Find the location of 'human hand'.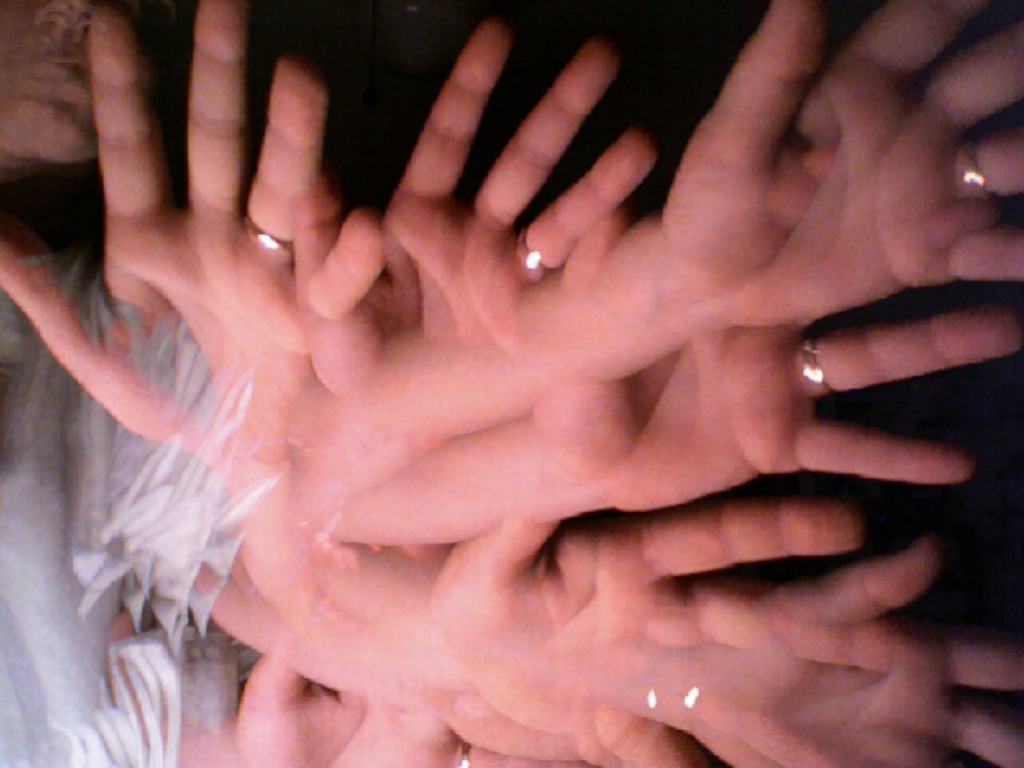
Location: {"left": 228, "top": 655, "right": 369, "bottom": 767}.
